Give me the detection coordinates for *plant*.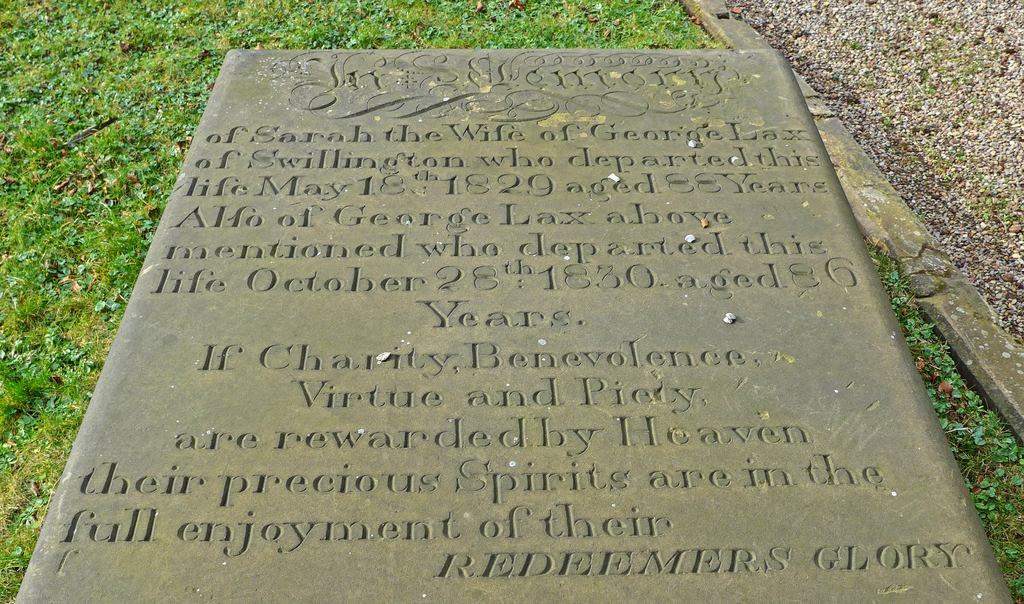
[954, 46, 972, 76].
